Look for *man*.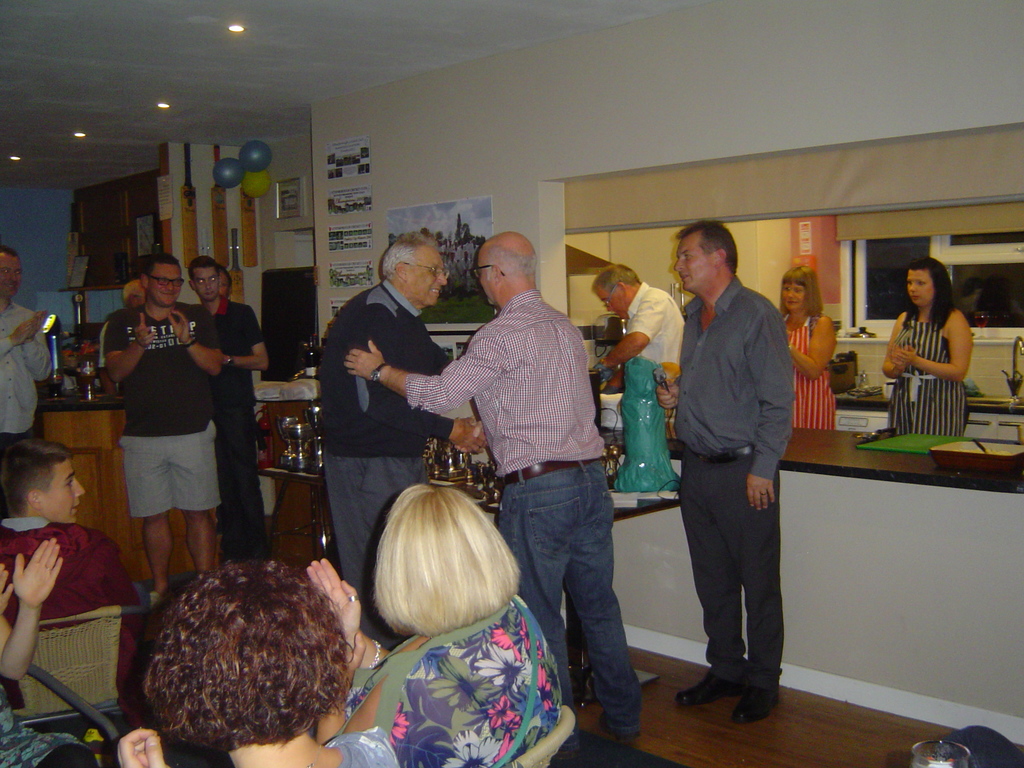
Found: (662,226,809,722).
